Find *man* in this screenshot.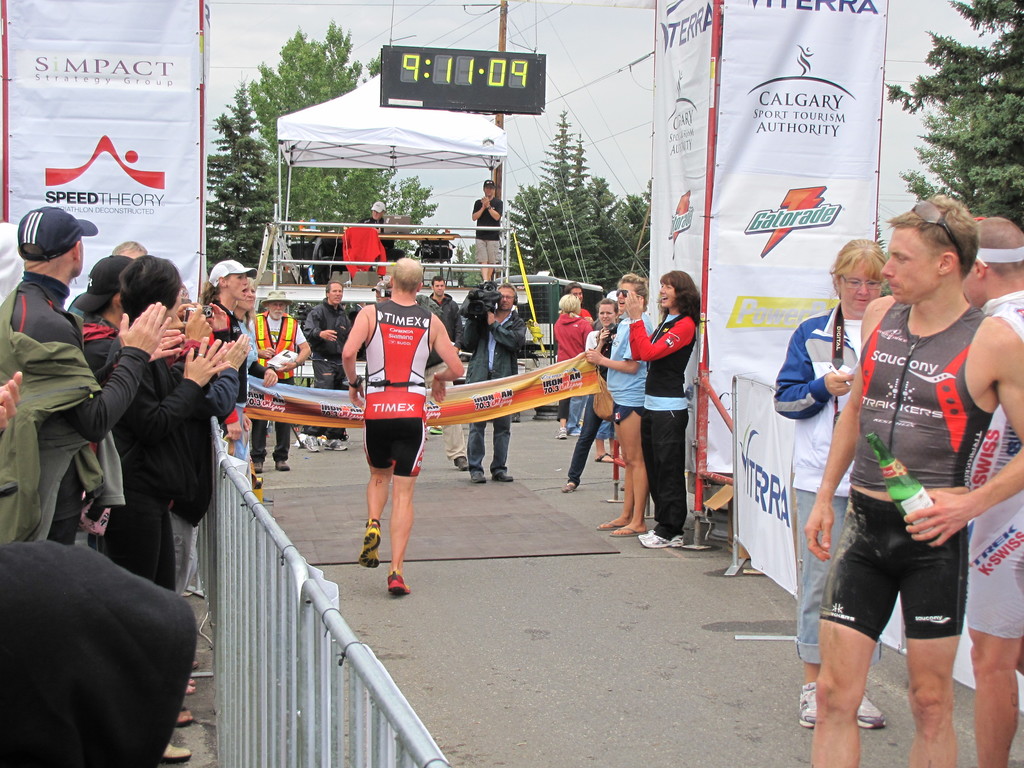
The bounding box for *man* is <box>564,284,594,323</box>.
